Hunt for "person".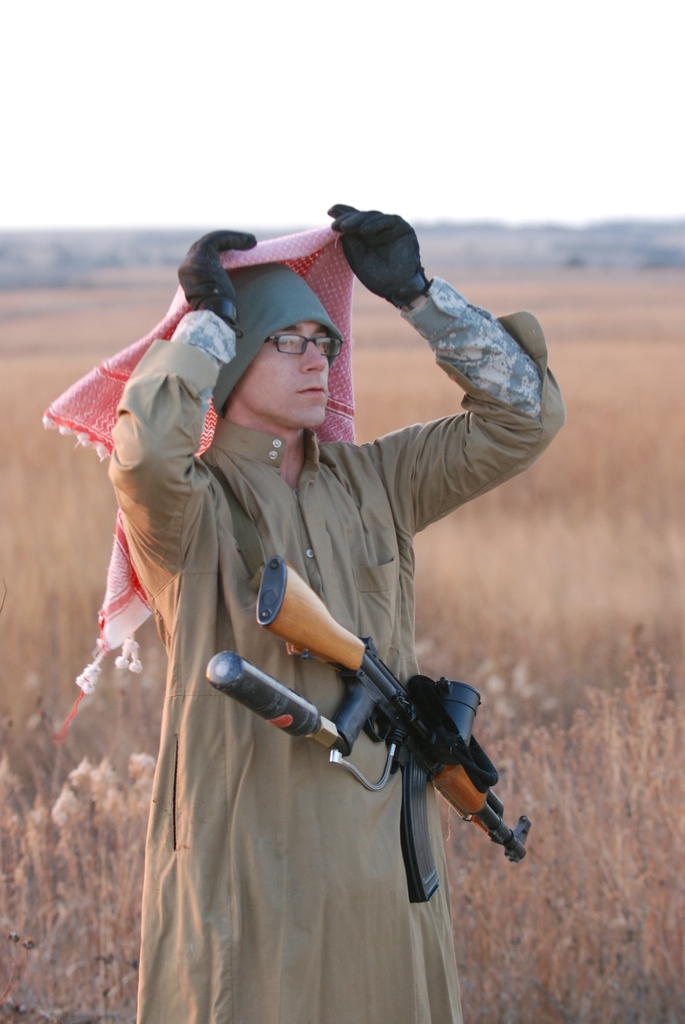
Hunted down at <region>104, 204, 547, 1015</region>.
